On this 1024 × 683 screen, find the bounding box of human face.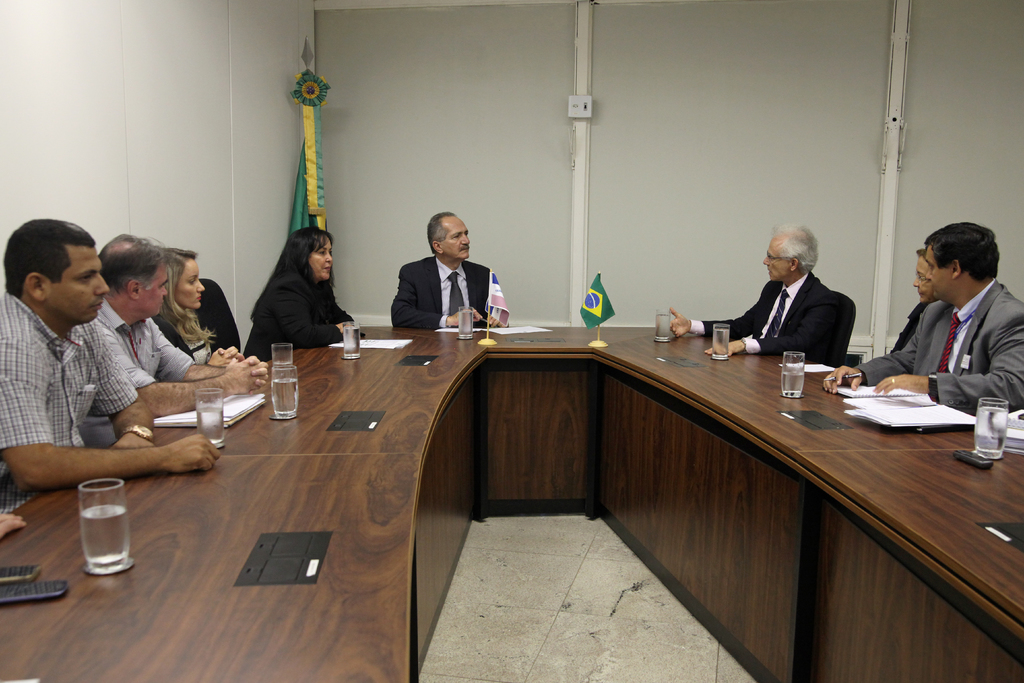
Bounding box: x1=310 y1=235 x2=335 y2=283.
